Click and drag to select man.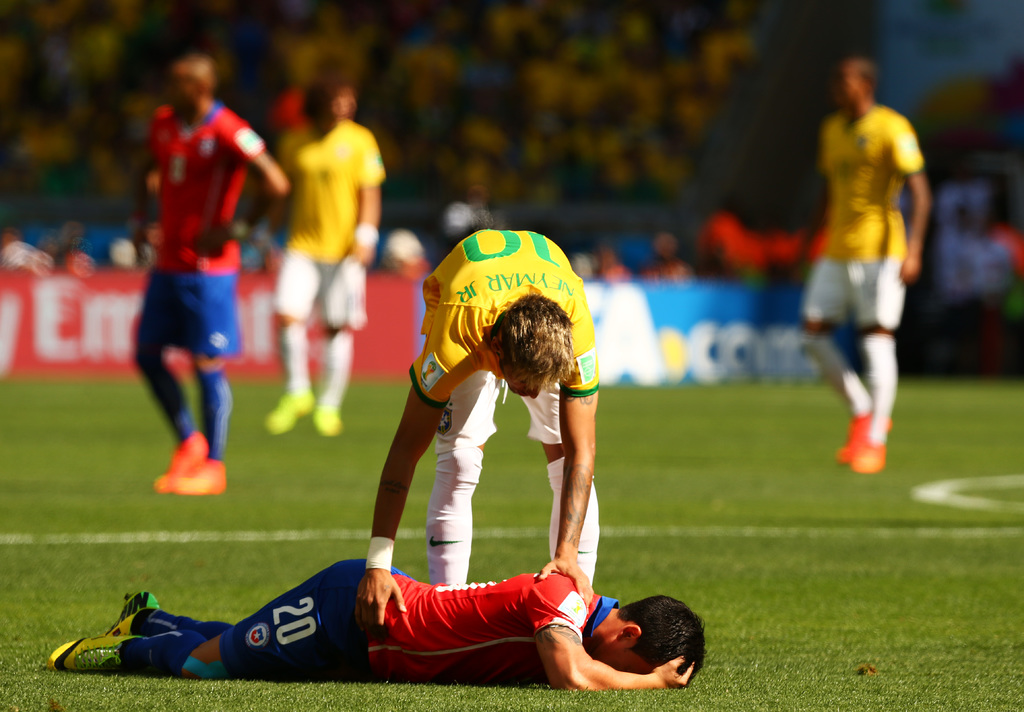
Selection: [left=790, top=54, right=941, bottom=475].
